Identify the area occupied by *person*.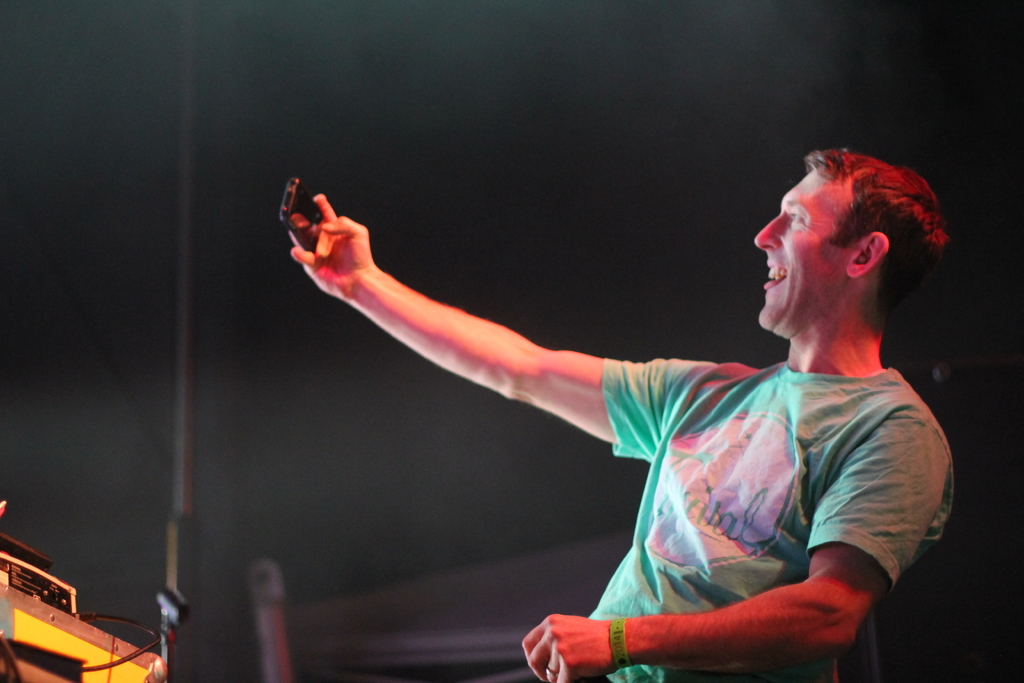
Area: rect(262, 110, 951, 668).
